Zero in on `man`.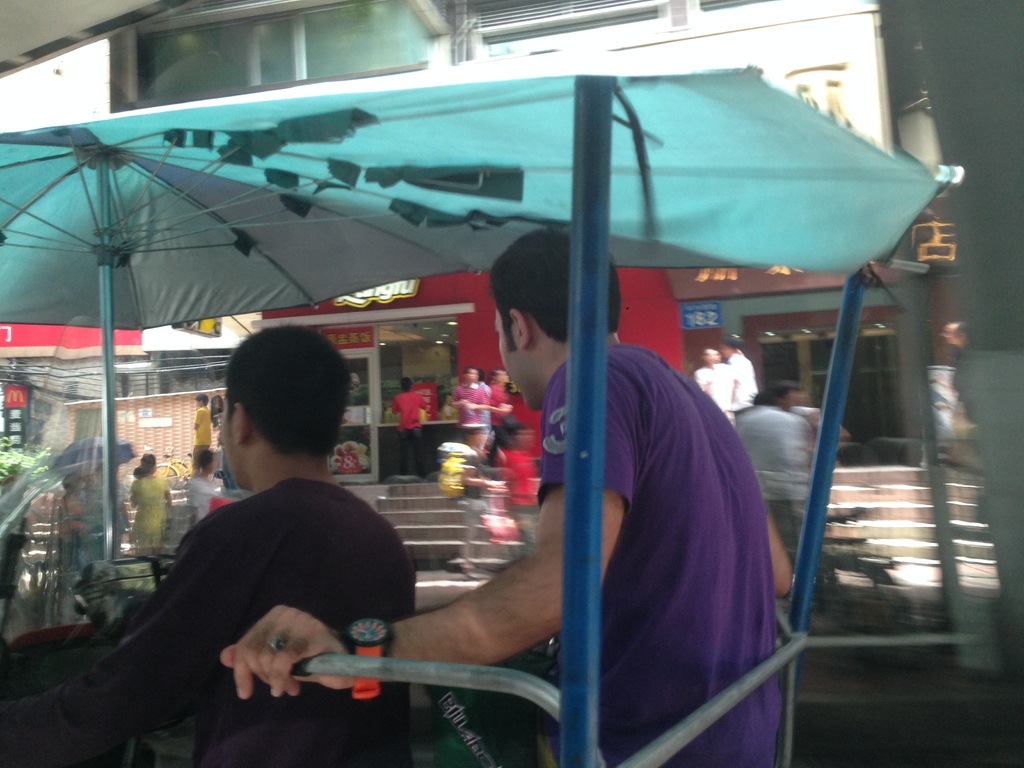
Zeroed in: [x1=731, y1=381, x2=808, y2=556].
